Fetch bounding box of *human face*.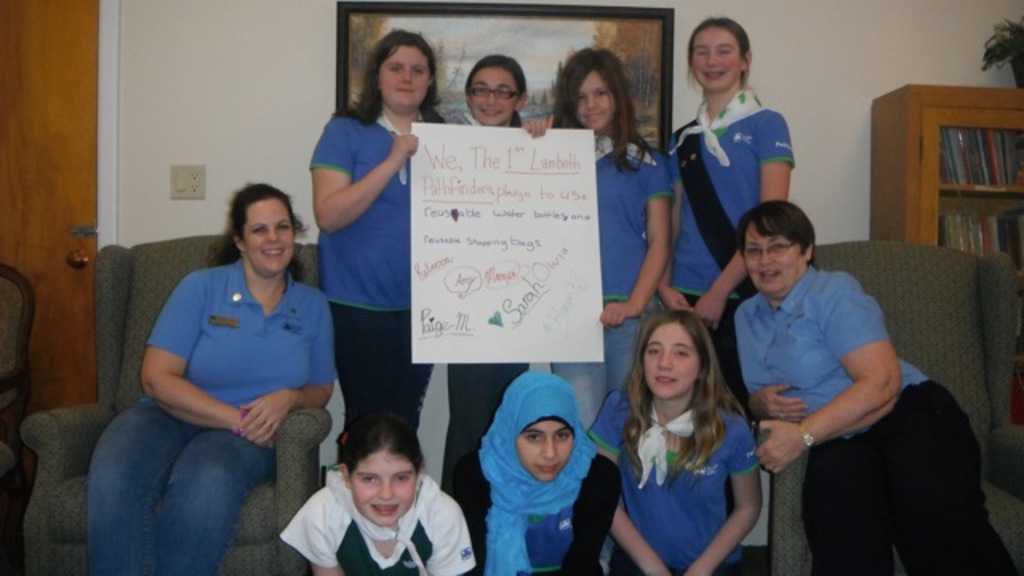
Bbox: (242,190,296,275).
